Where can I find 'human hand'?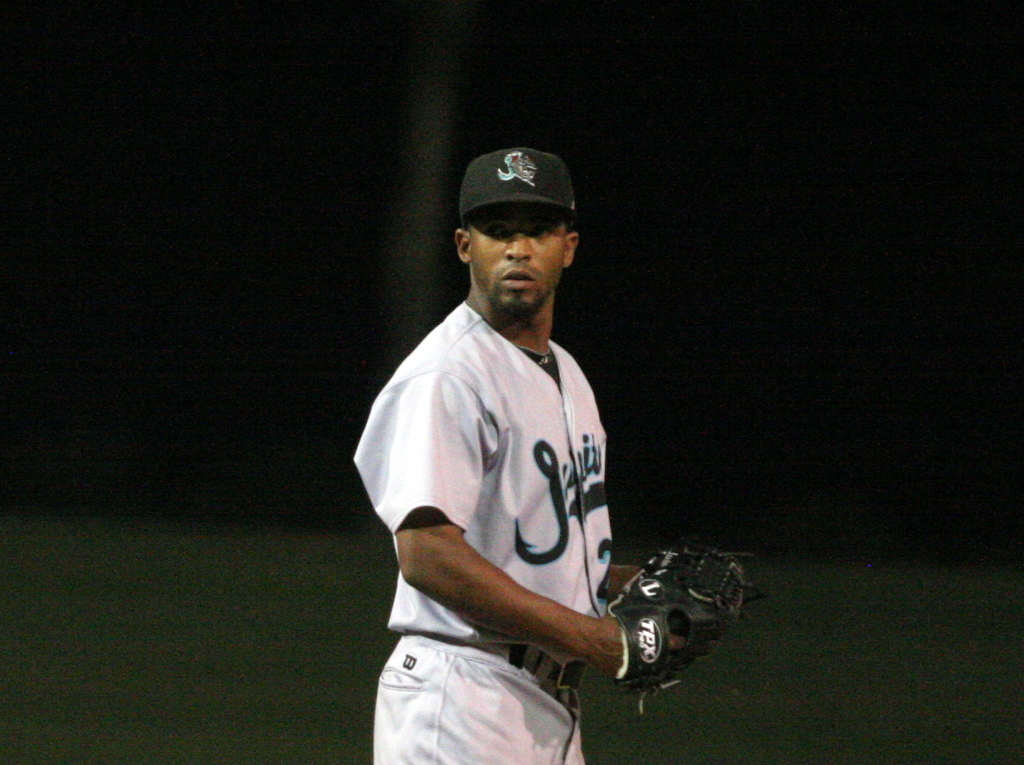
You can find it at region(588, 614, 685, 688).
